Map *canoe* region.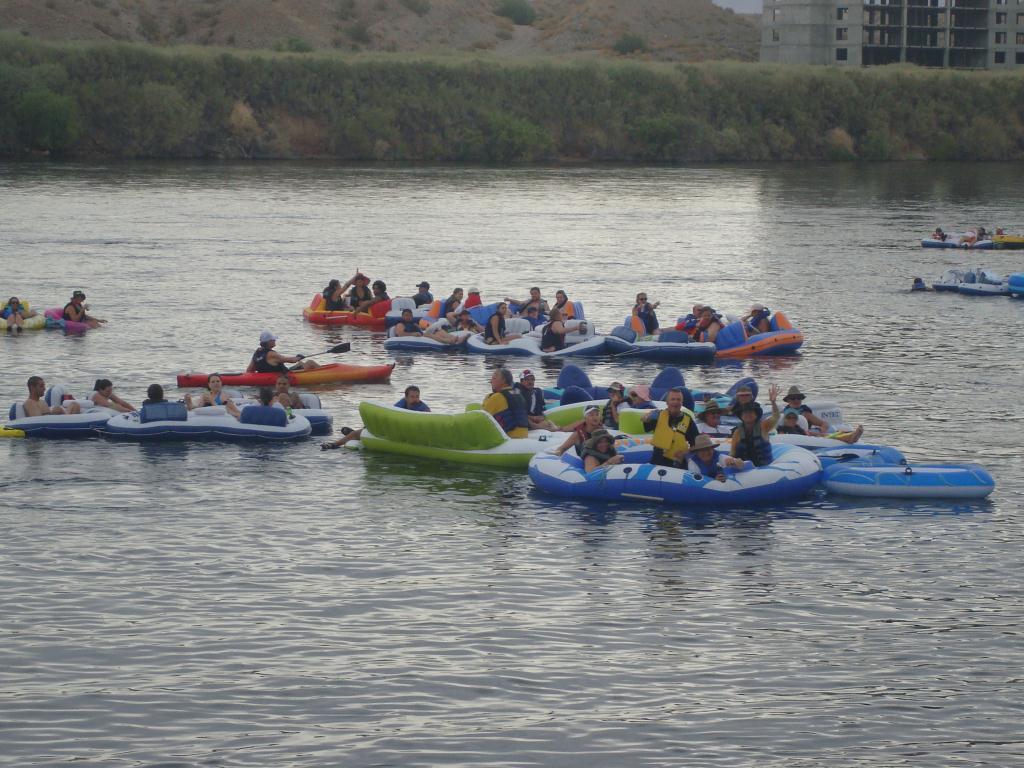
Mapped to {"x1": 514, "y1": 292, "x2": 586, "y2": 334}.
